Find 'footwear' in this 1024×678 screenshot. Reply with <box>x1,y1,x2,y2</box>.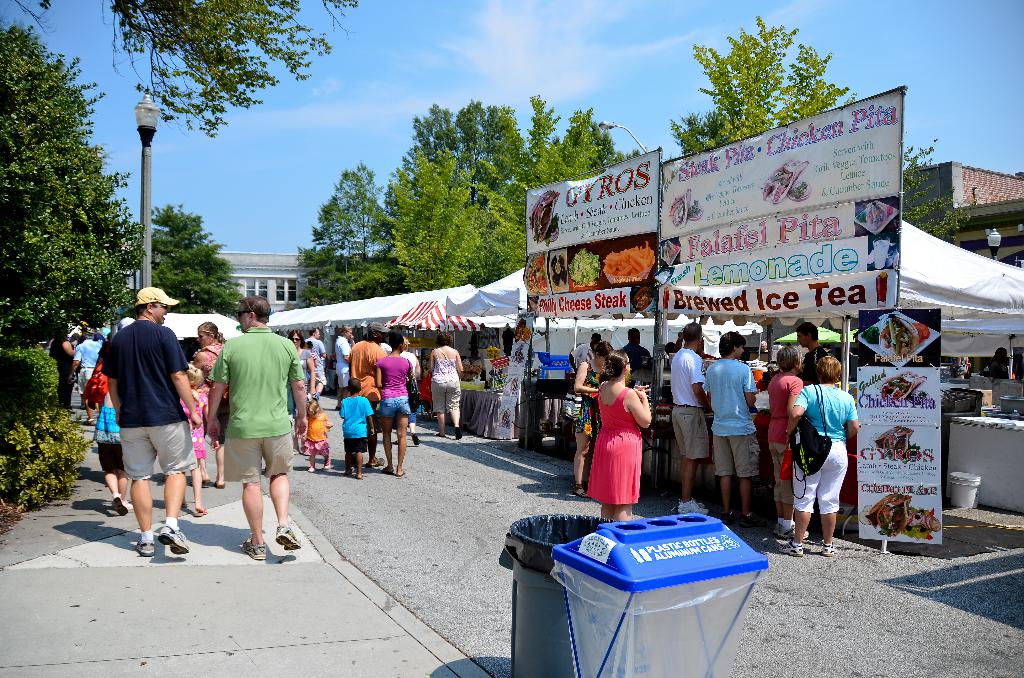
<box>780,528,813,539</box>.
